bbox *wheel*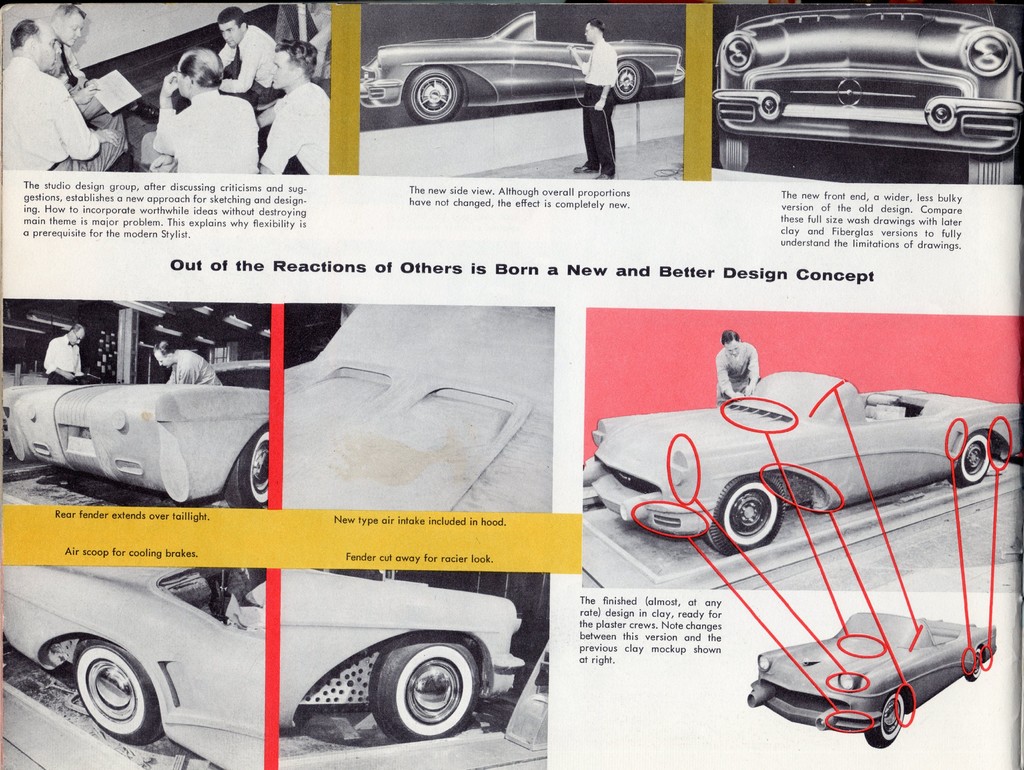
crop(967, 652, 982, 682)
